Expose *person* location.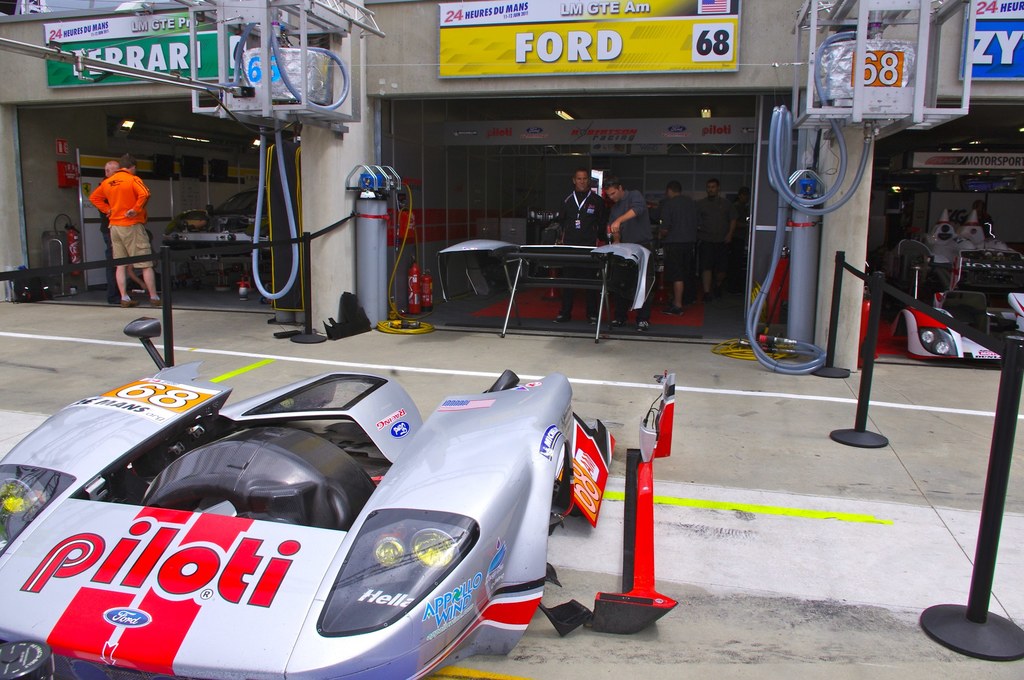
Exposed at bbox=[95, 159, 125, 304].
